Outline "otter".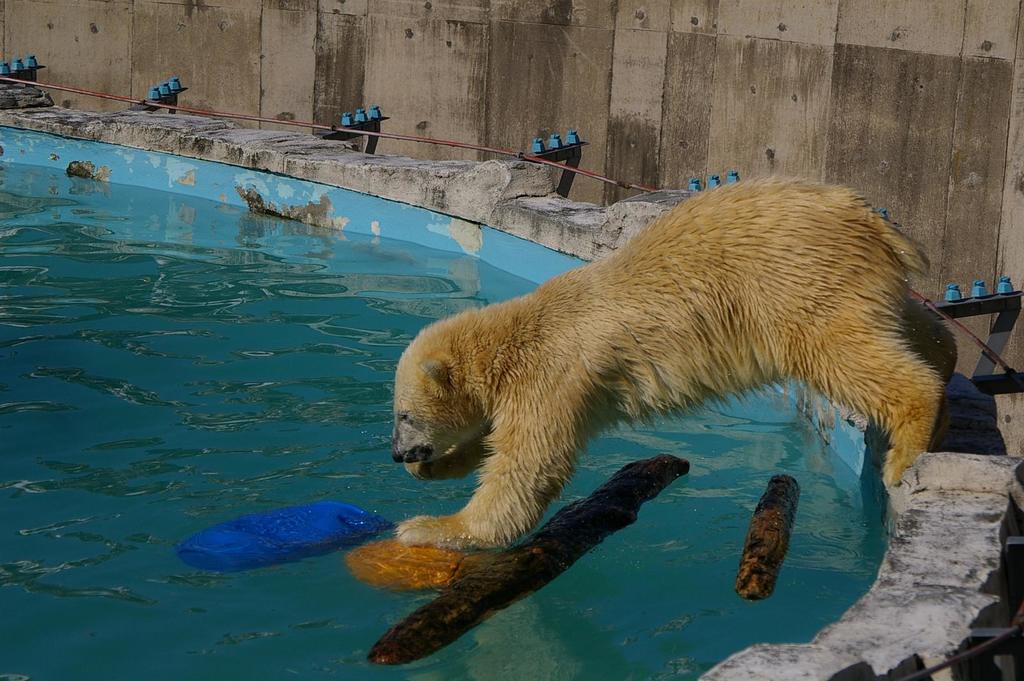
Outline: [x1=241, y1=147, x2=970, y2=584].
